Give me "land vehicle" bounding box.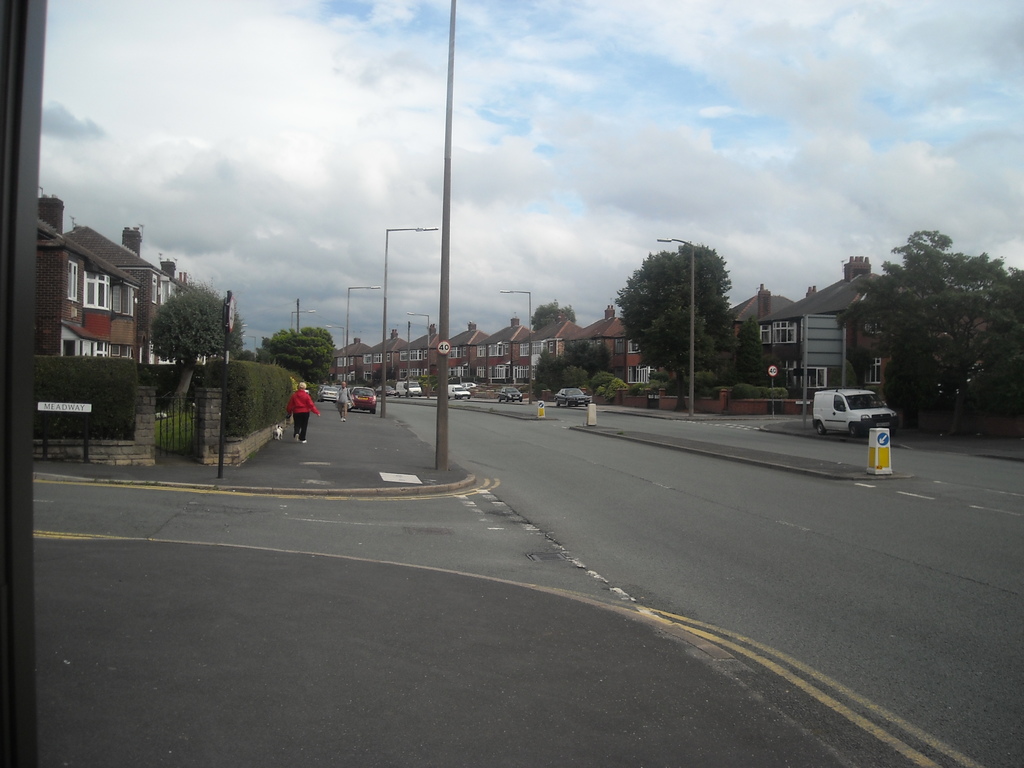
(x1=817, y1=368, x2=913, y2=453).
